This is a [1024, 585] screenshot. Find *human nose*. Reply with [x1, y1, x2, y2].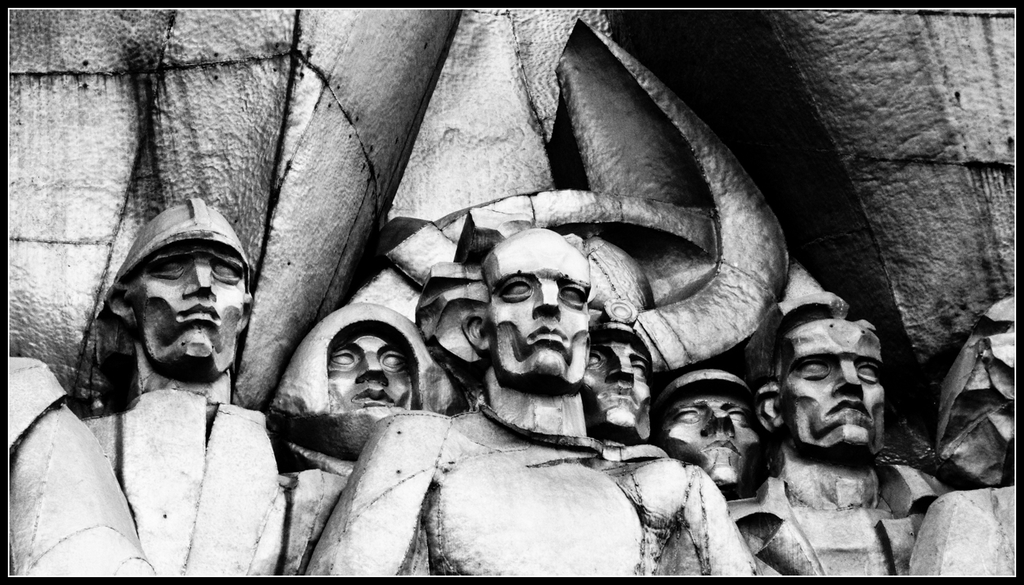
[608, 355, 639, 387].
